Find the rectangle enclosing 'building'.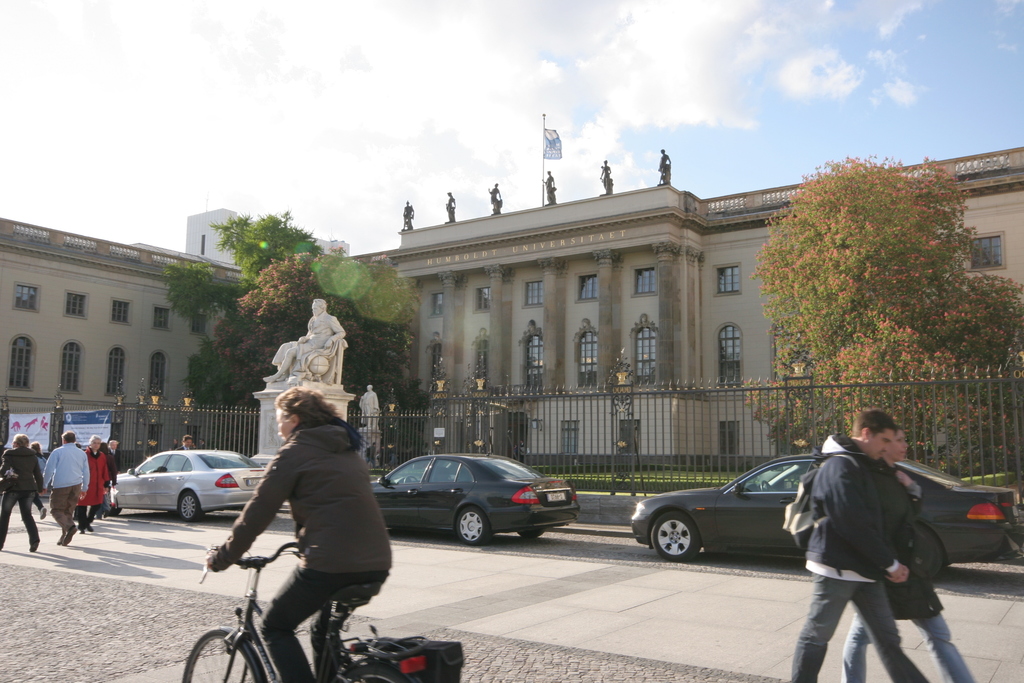
[0,111,1023,473].
